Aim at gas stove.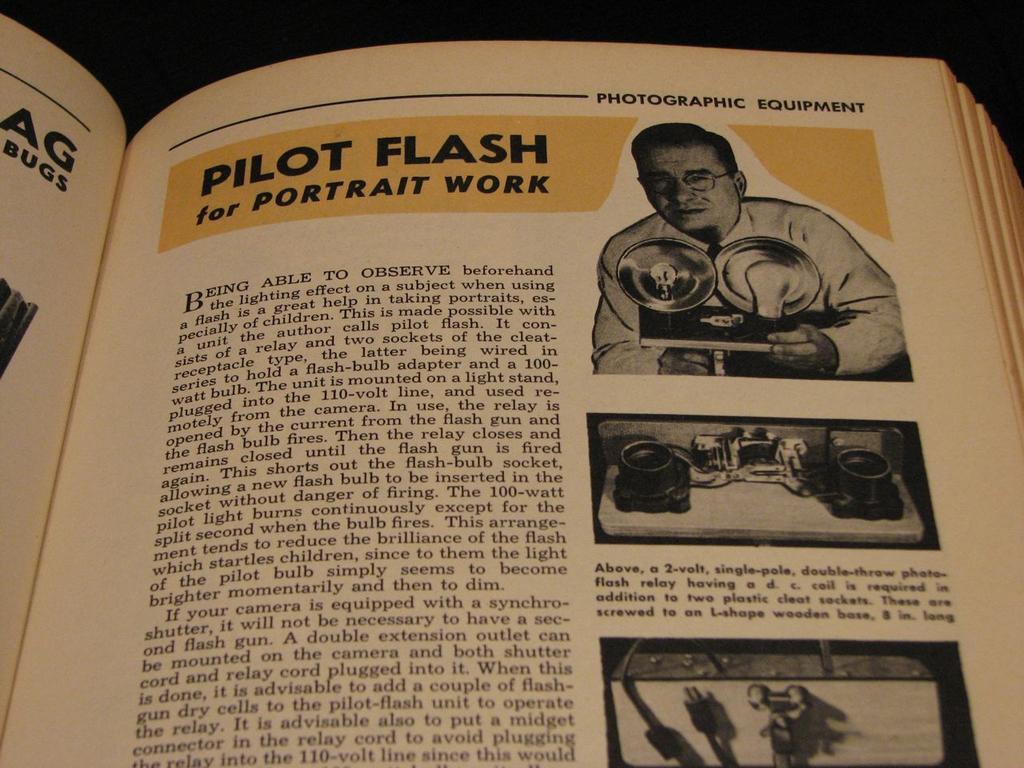
Aimed at <region>825, 469, 911, 523</region>.
